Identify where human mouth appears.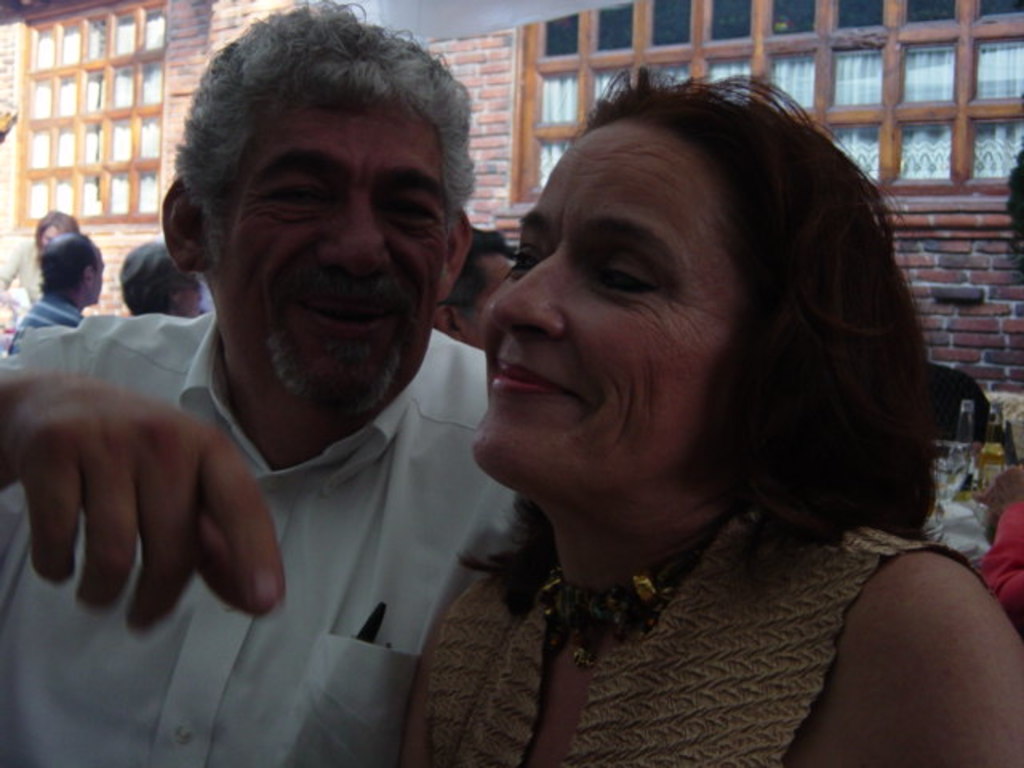
Appears at {"left": 306, "top": 285, "right": 403, "bottom": 350}.
